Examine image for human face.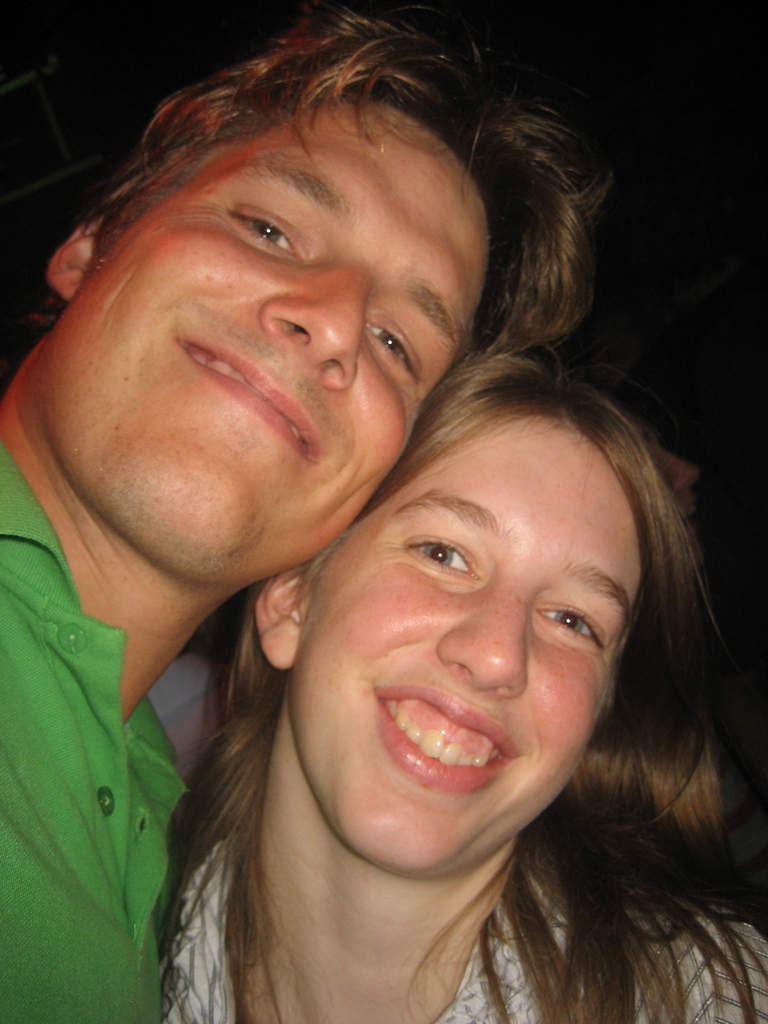
Examination result: 47, 92, 495, 589.
